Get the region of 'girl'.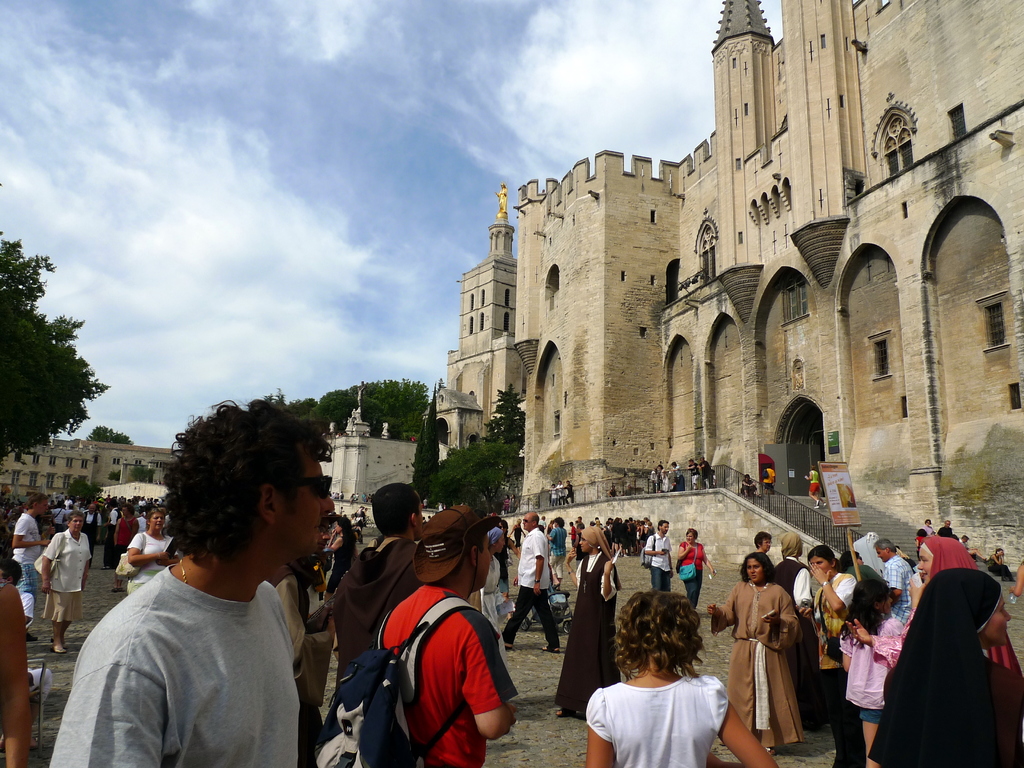
867, 566, 1023, 767.
